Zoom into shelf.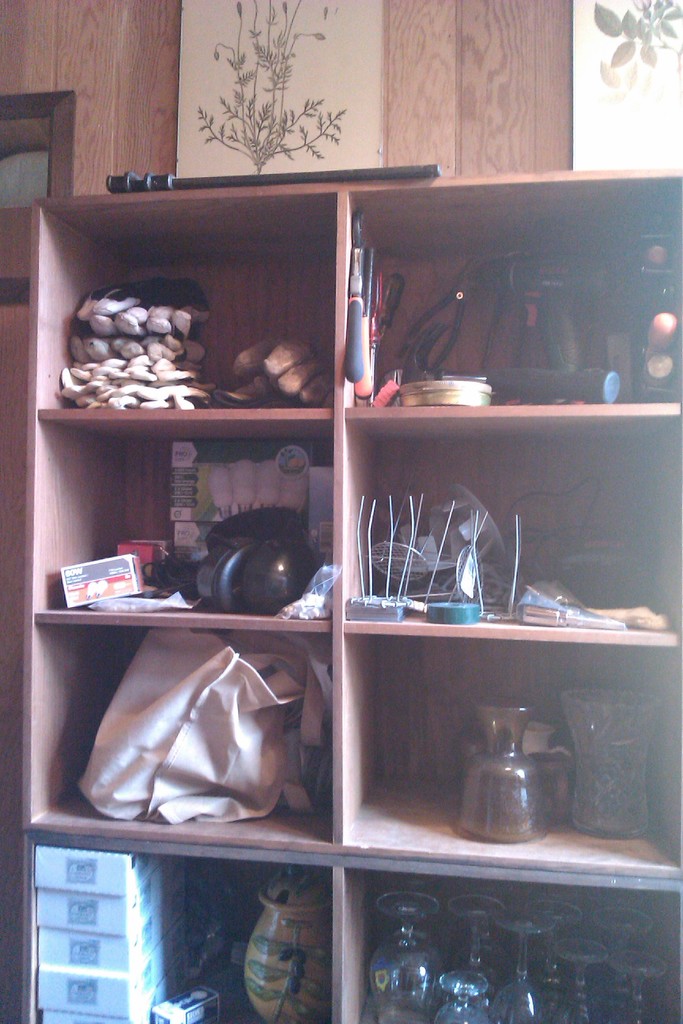
Zoom target: <box>17,424,336,627</box>.
